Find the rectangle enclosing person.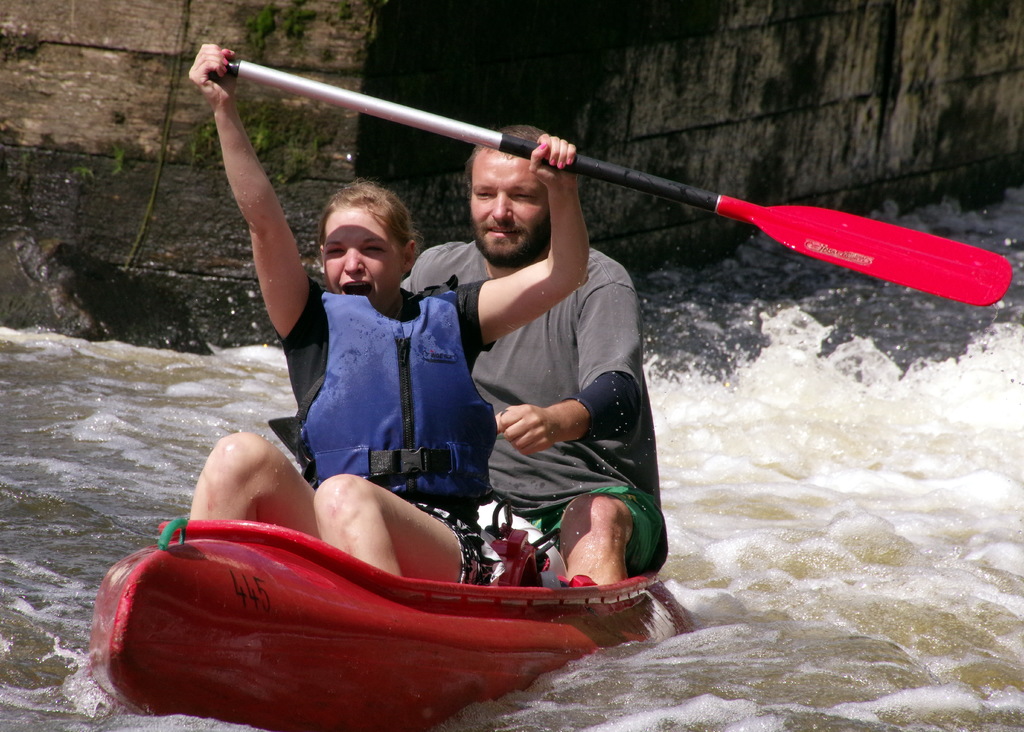
(x1=188, y1=42, x2=590, y2=586).
